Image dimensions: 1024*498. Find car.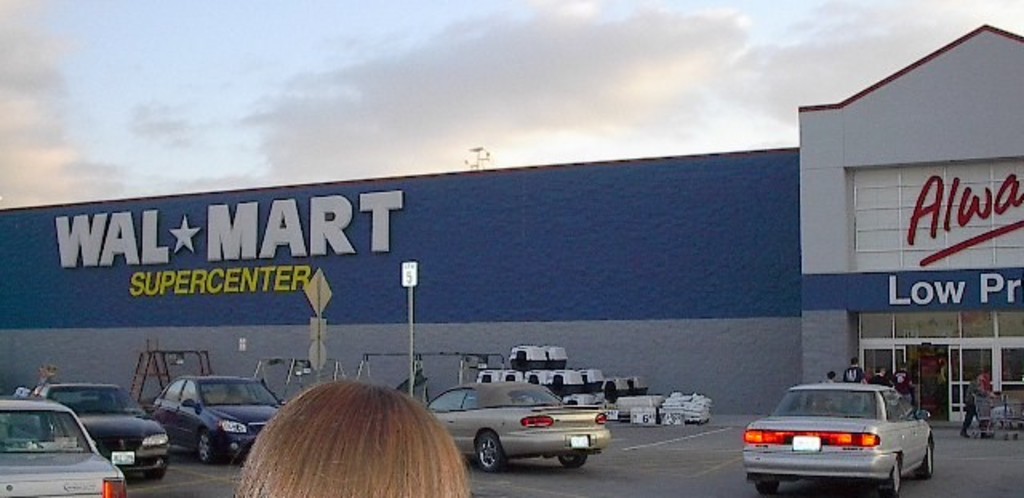
pyautogui.locateOnScreen(35, 384, 170, 472).
